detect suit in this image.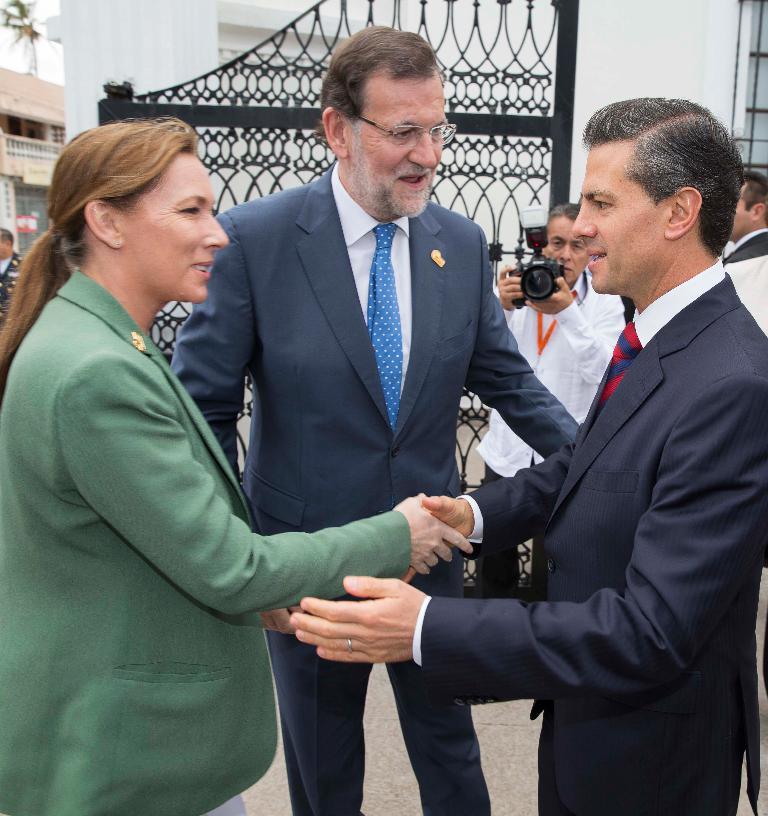
Detection: 719/230/767/265.
